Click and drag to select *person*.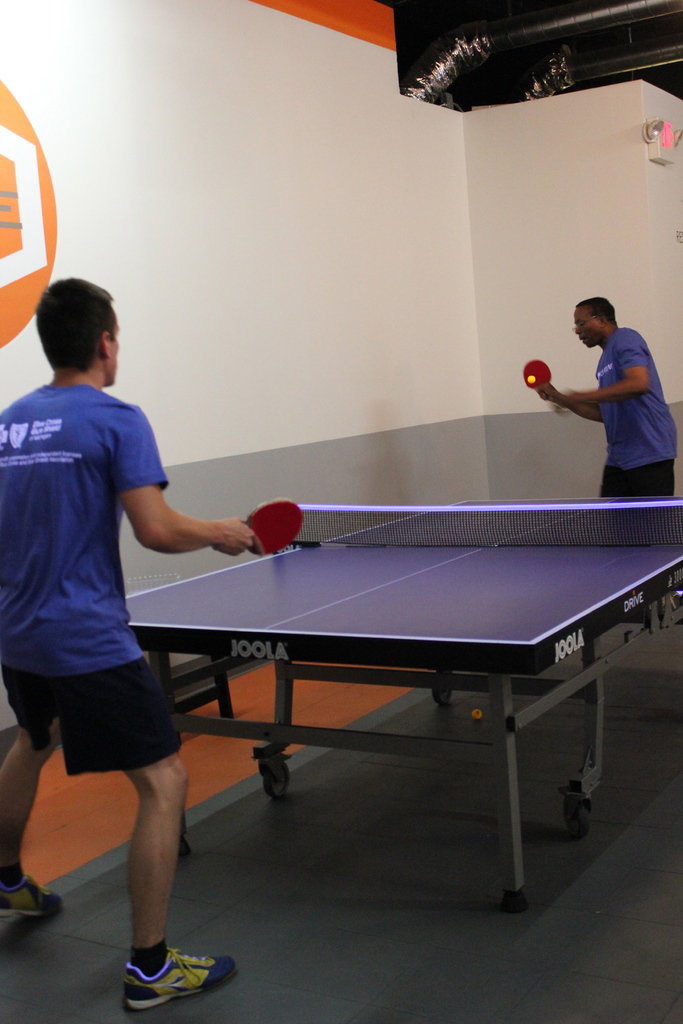
Selection: bbox=[535, 296, 682, 495].
